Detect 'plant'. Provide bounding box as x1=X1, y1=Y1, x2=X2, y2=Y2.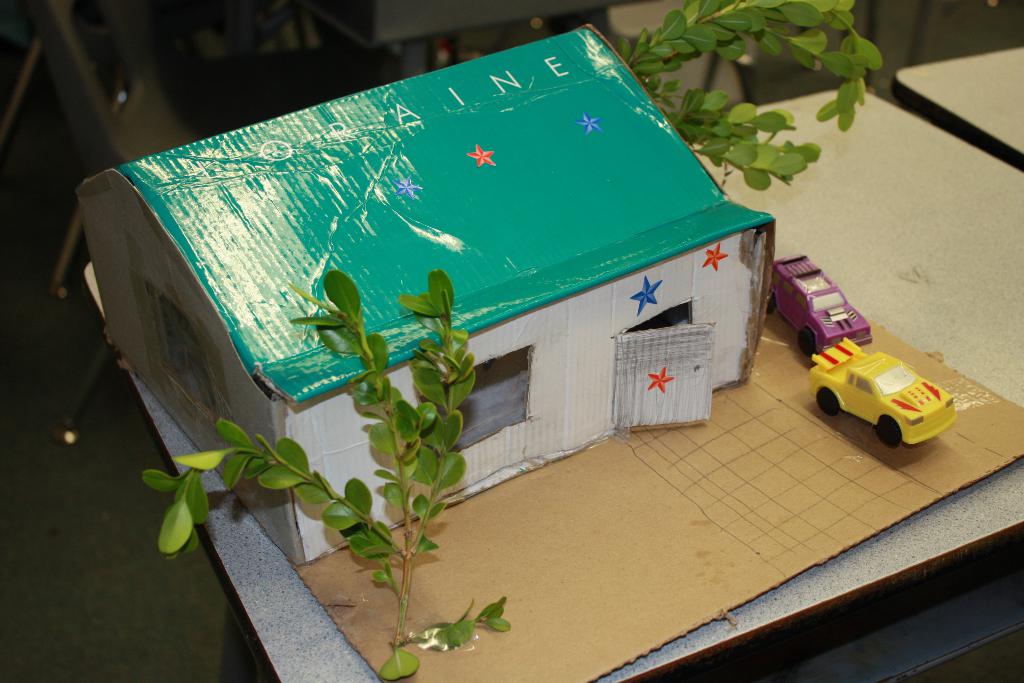
x1=601, y1=0, x2=929, y2=231.
